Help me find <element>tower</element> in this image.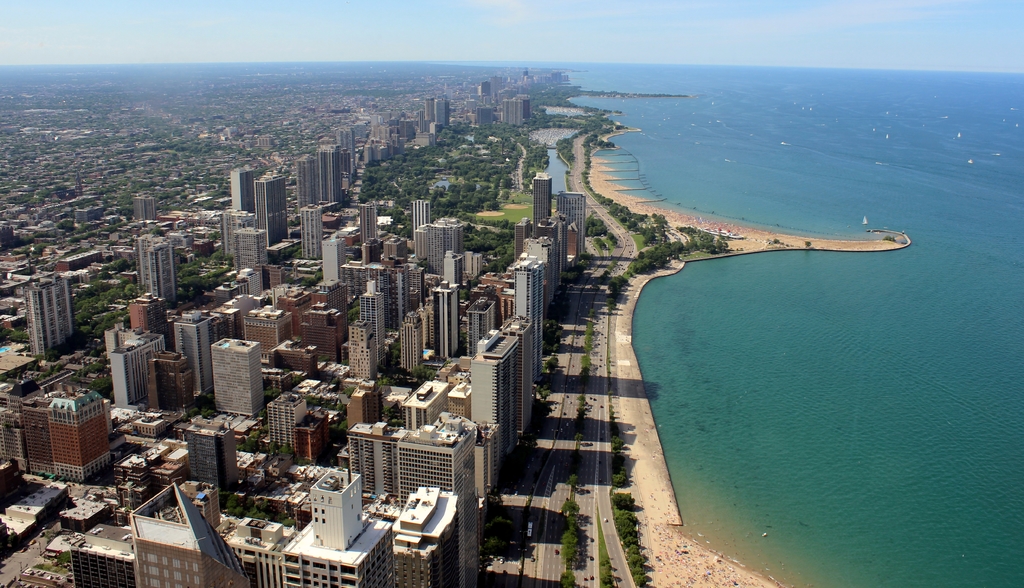
Found it: 463 315 525 495.
